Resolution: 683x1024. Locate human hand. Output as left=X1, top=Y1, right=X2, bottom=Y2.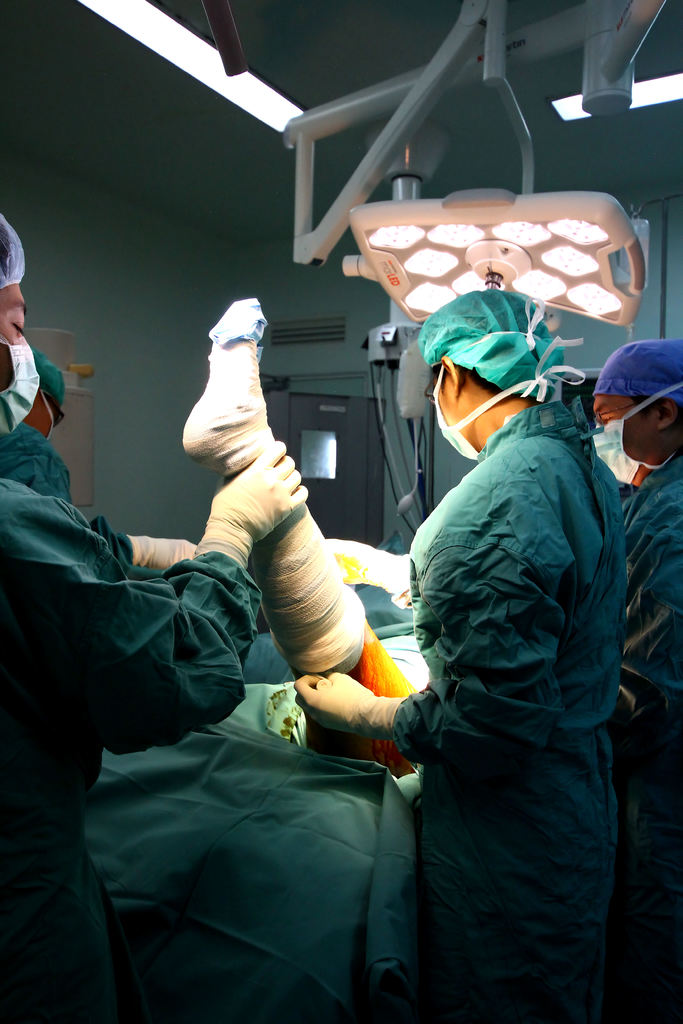
left=222, top=439, right=310, bottom=532.
